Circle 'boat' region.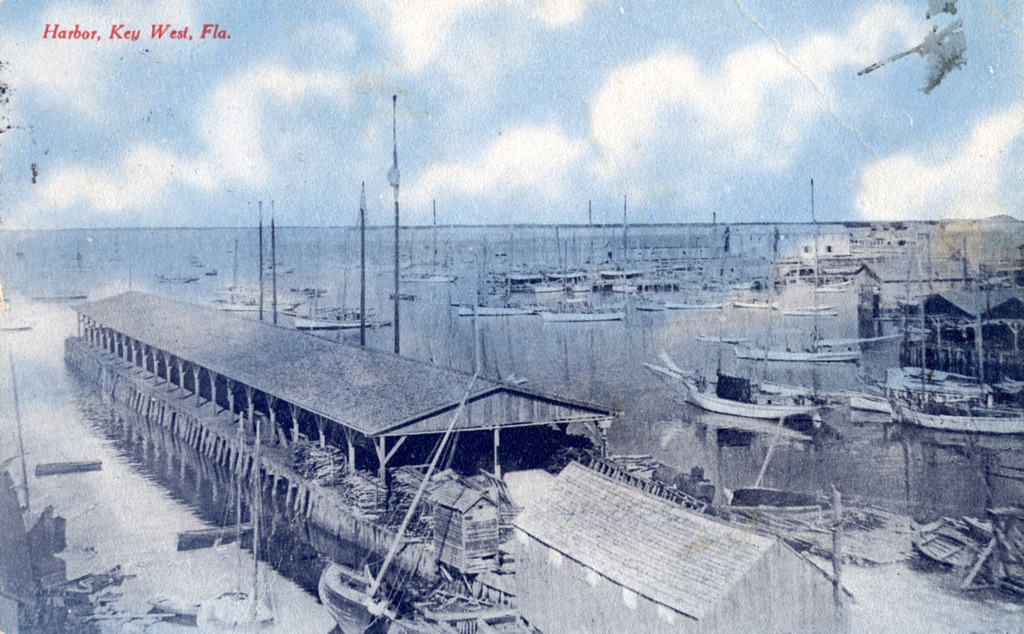
Region: region(294, 243, 394, 337).
